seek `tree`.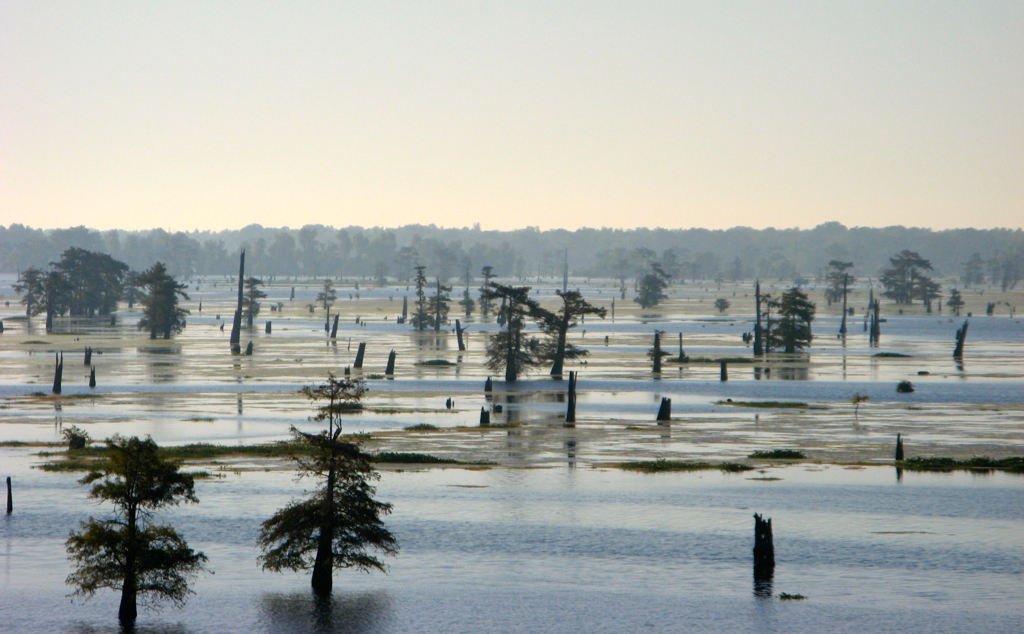
x1=746 y1=281 x2=815 y2=357.
